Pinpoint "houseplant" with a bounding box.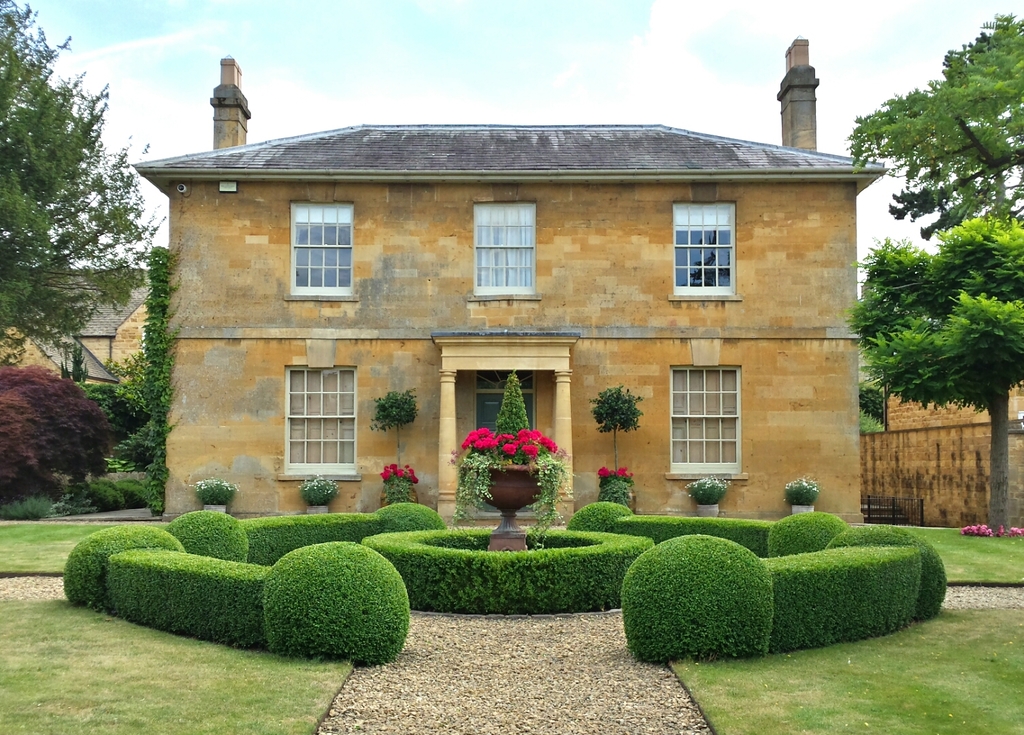
187:472:242:514.
